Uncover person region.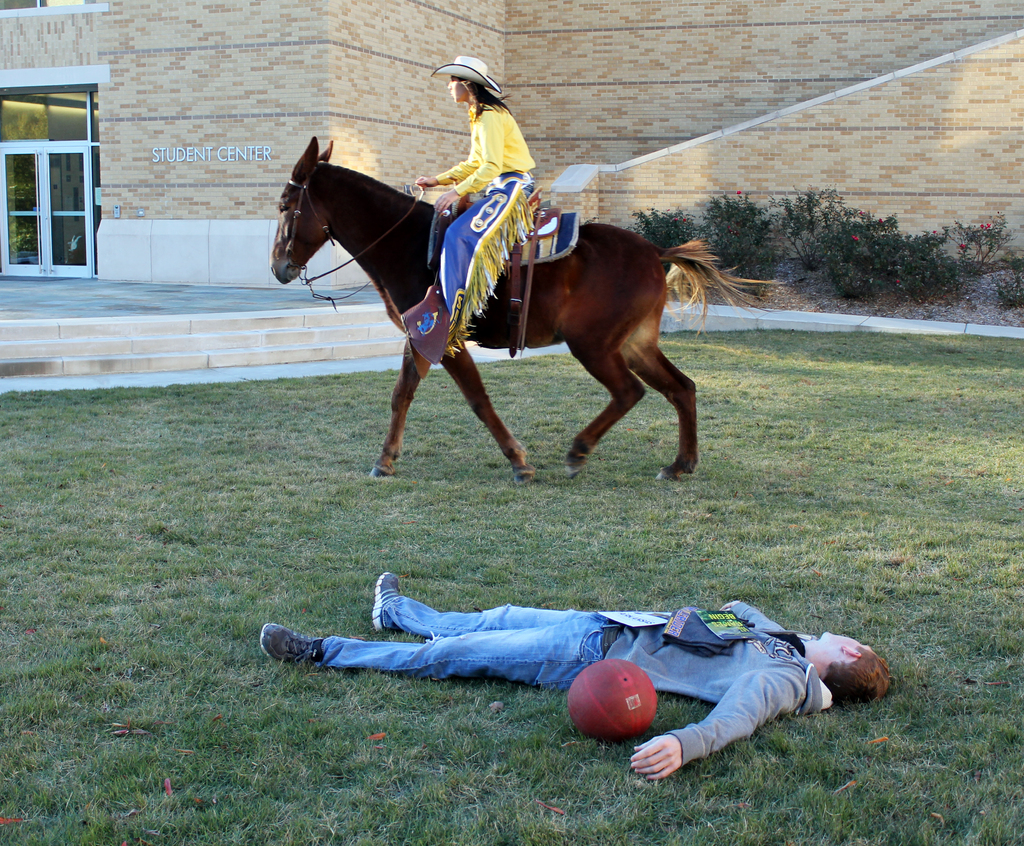
Uncovered: BBox(259, 570, 892, 779).
